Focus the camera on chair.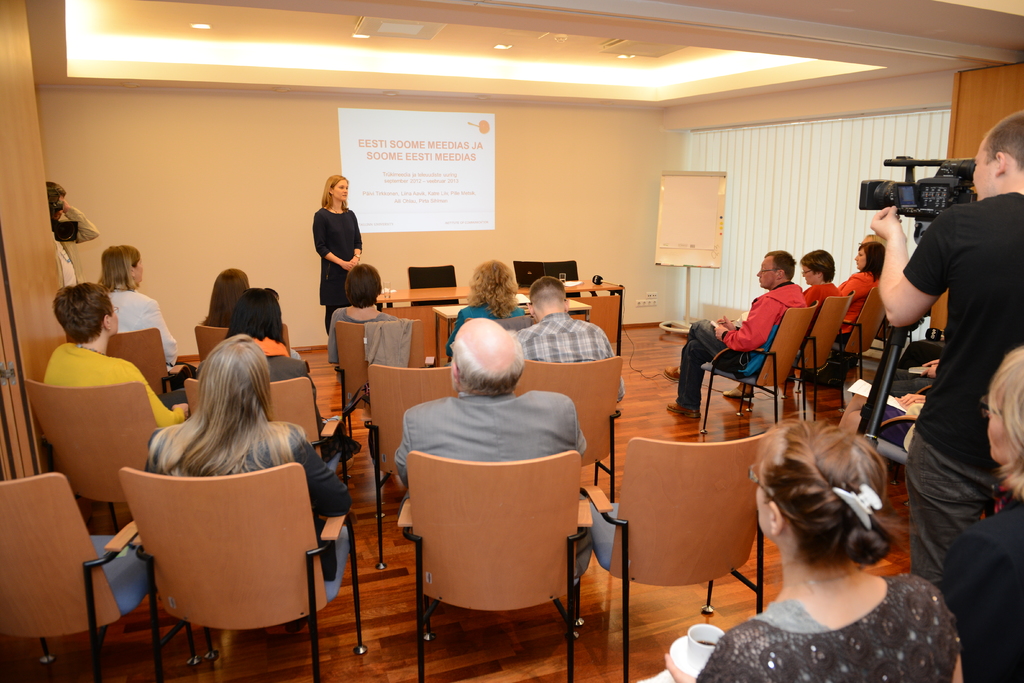
Focus region: (364,362,455,570).
